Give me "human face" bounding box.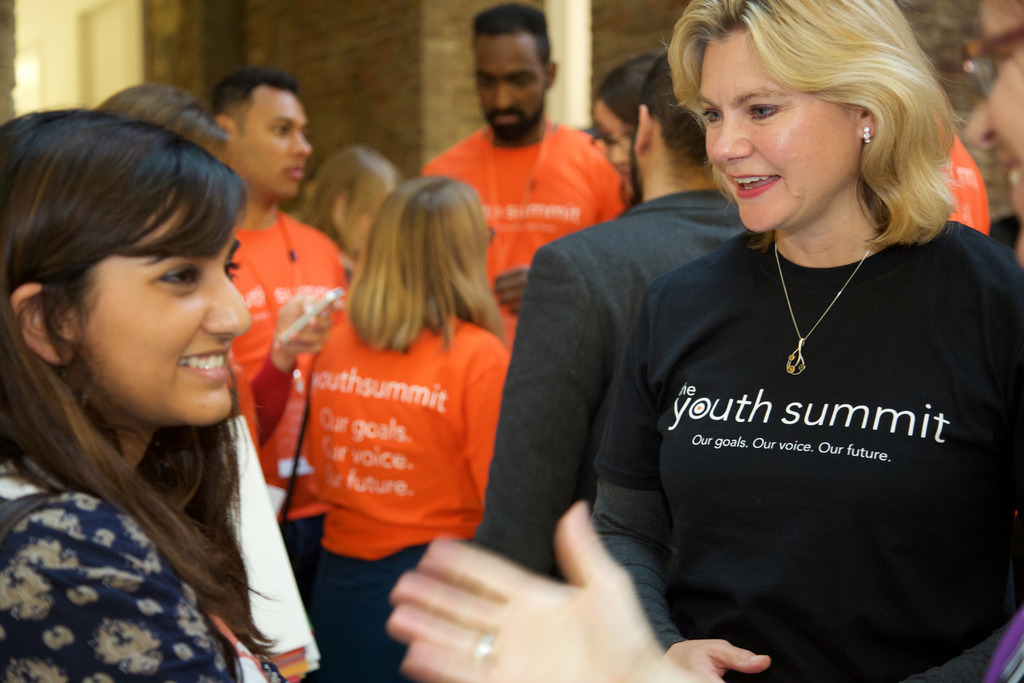
241, 91, 308, 197.
